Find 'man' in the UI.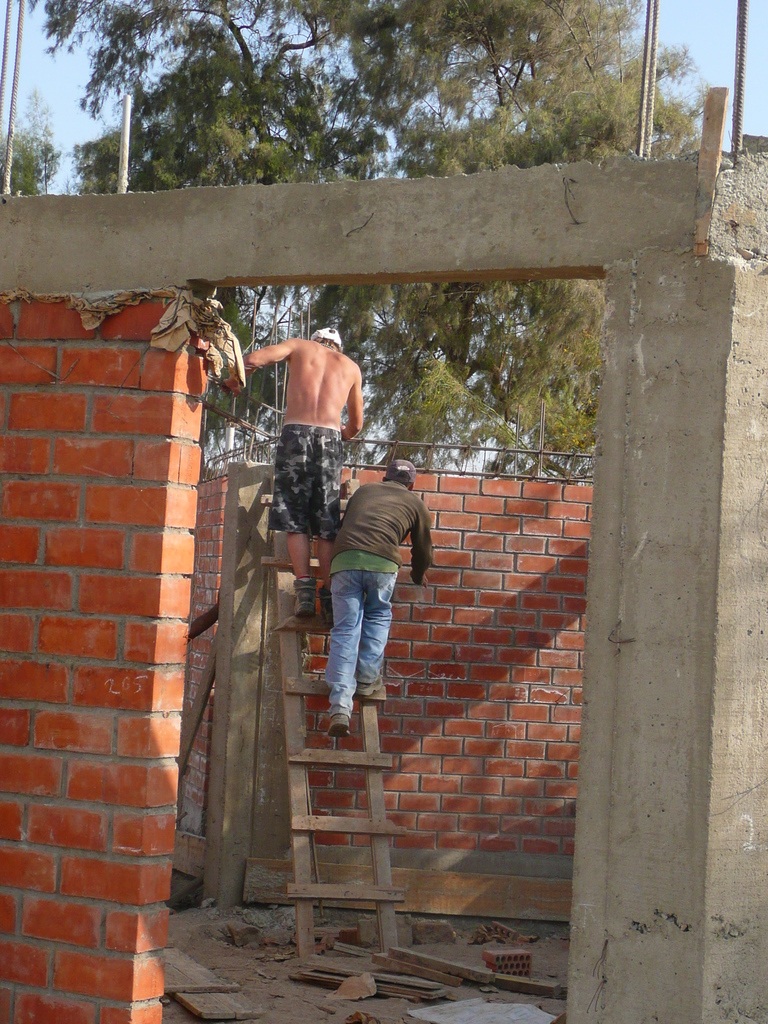
UI element at x1=323 y1=459 x2=442 y2=748.
